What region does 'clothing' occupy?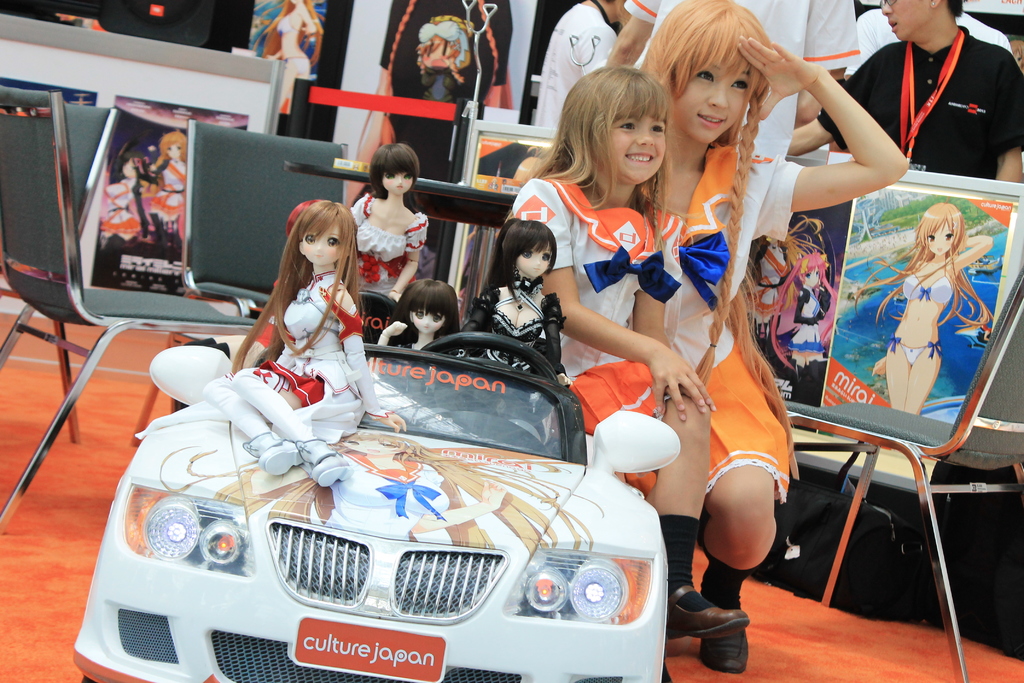
(901, 261, 955, 304).
